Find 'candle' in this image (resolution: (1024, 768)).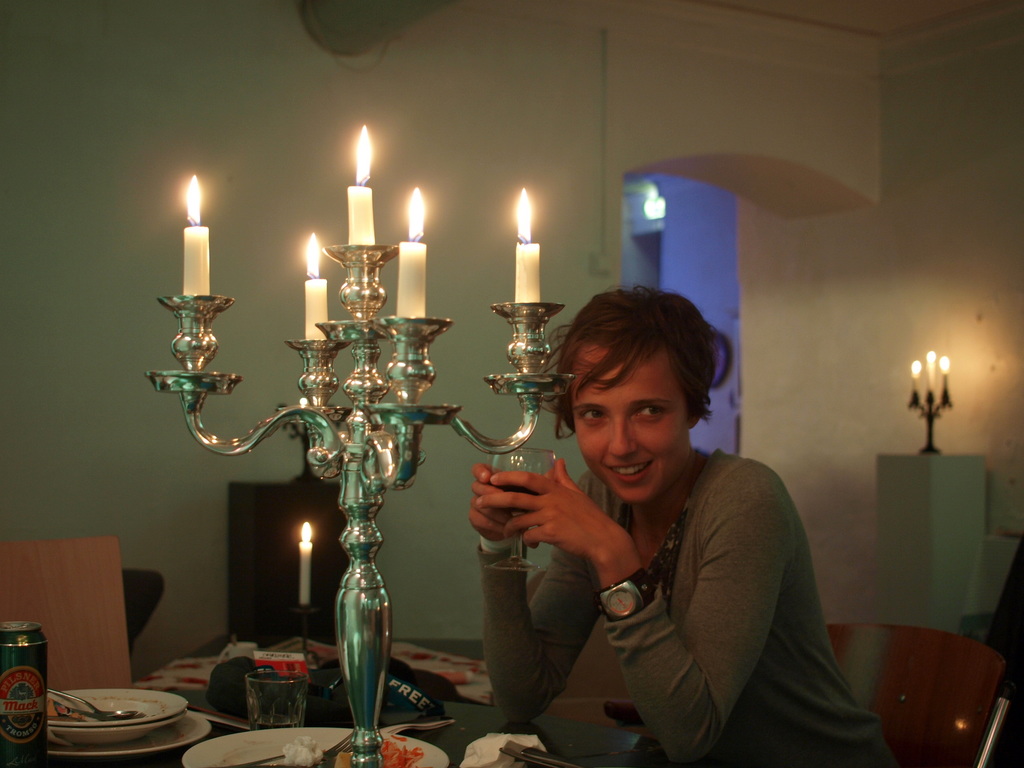
x1=928 y1=351 x2=933 y2=389.
